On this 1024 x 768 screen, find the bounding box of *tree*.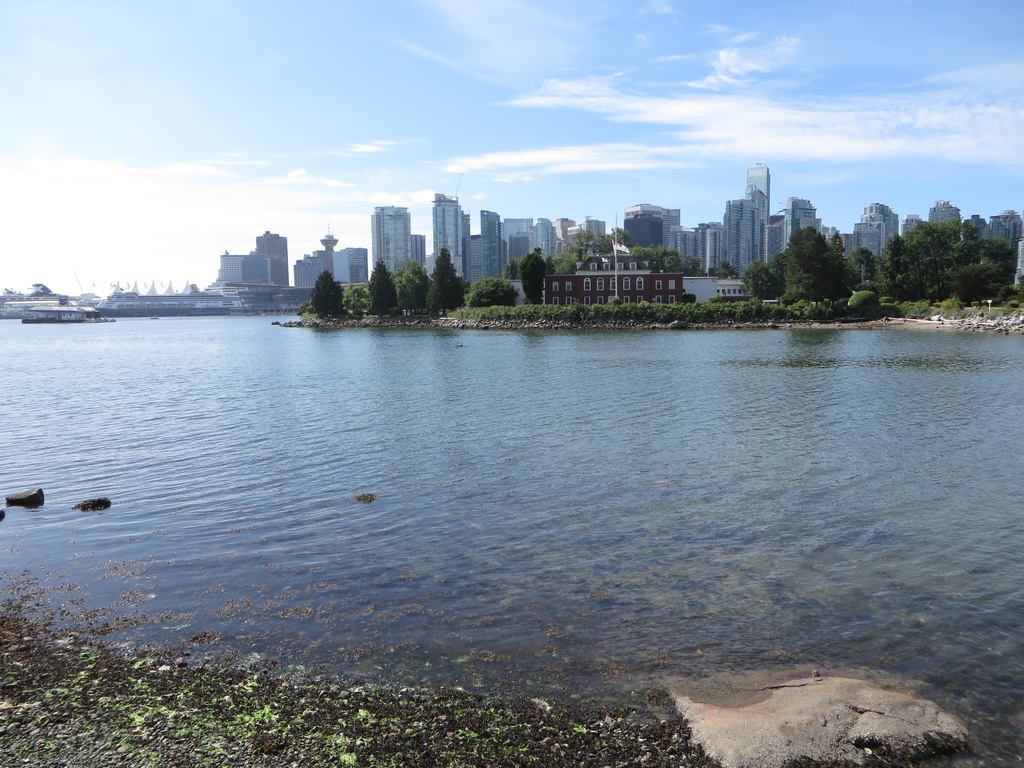
Bounding box: [346,289,367,335].
